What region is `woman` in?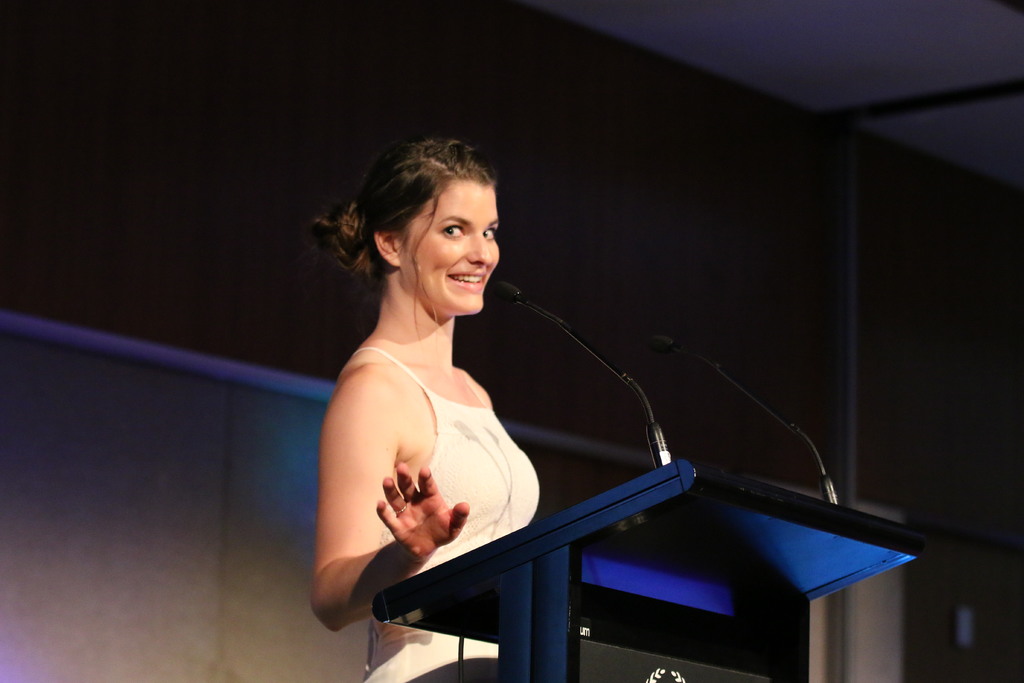
x1=293, y1=126, x2=564, y2=640.
